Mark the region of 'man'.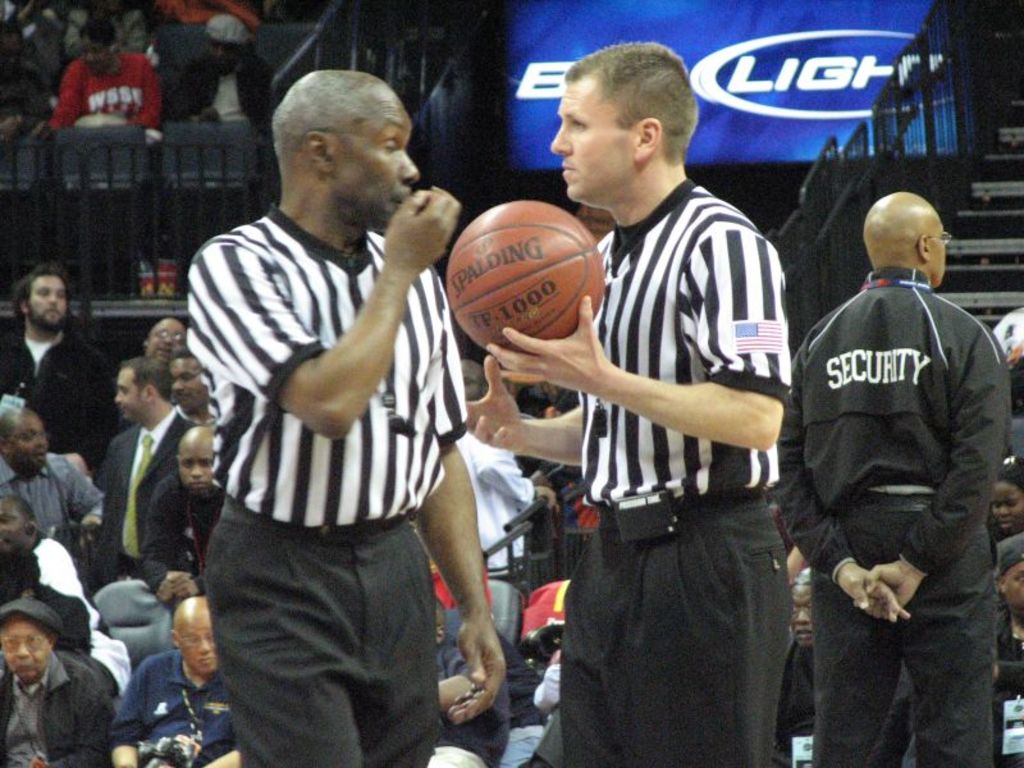
Region: {"left": 0, "top": 600, "right": 114, "bottom": 767}.
